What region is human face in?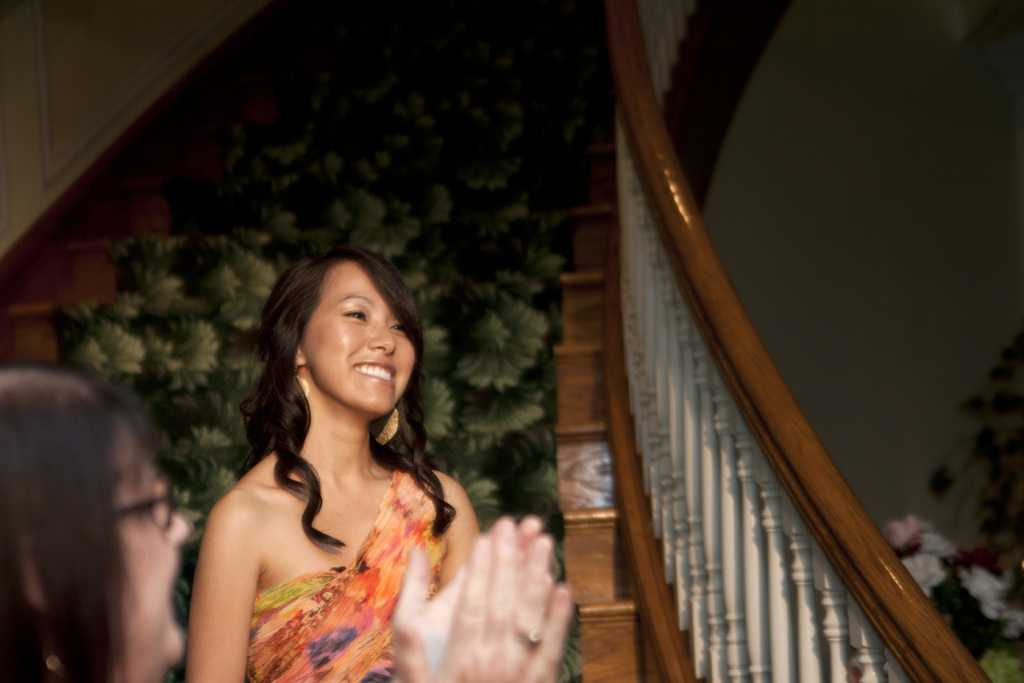
bbox=(116, 458, 194, 667).
